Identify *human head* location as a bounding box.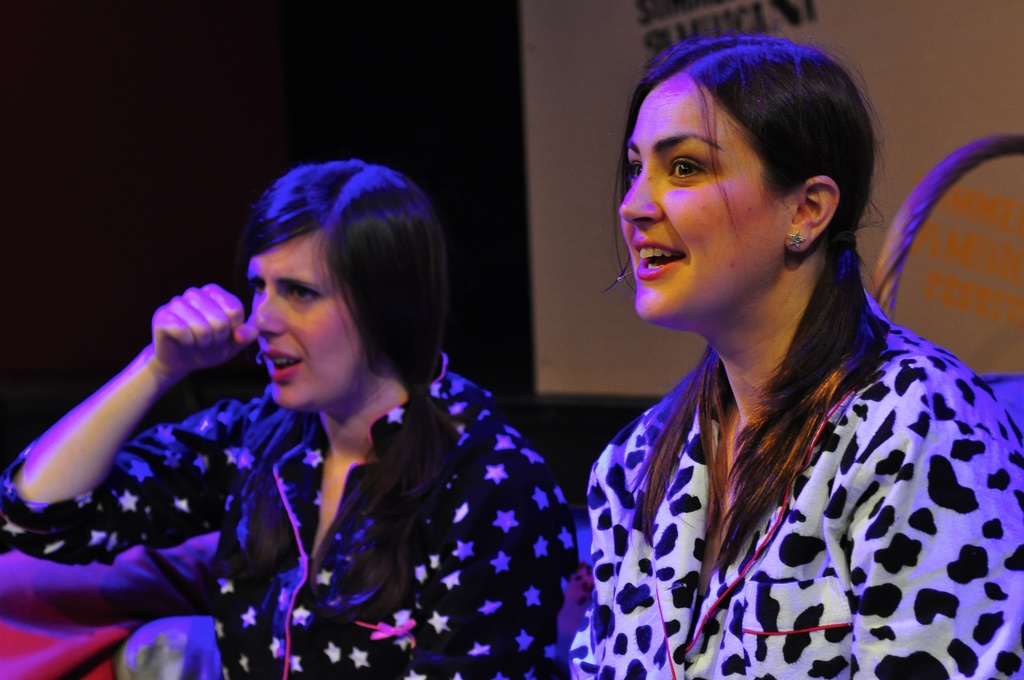
{"left": 620, "top": 35, "right": 886, "bottom": 316}.
